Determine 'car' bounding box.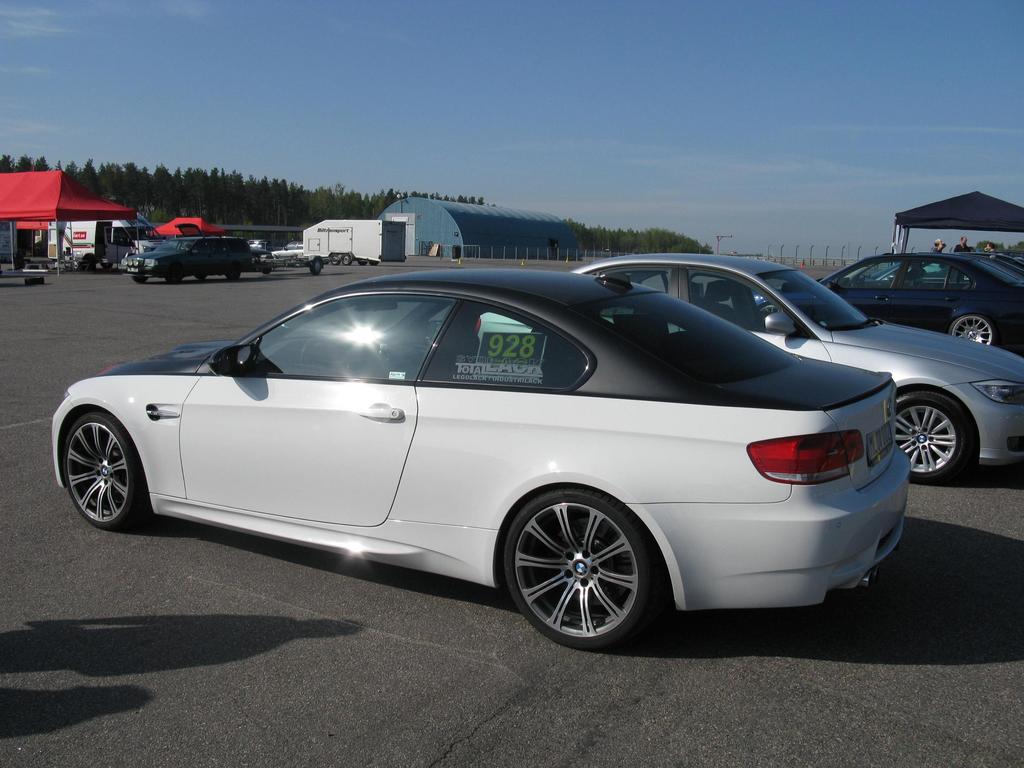
Determined: (50,268,918,655).
